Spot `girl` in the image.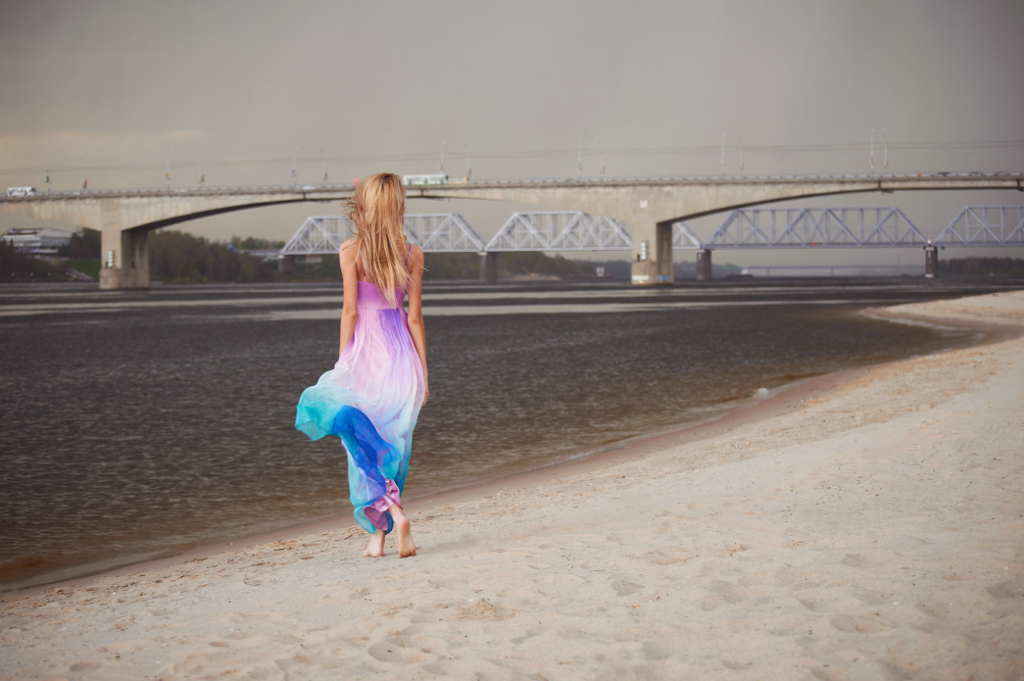
`girl` found at (290, 180, 433, 553).
